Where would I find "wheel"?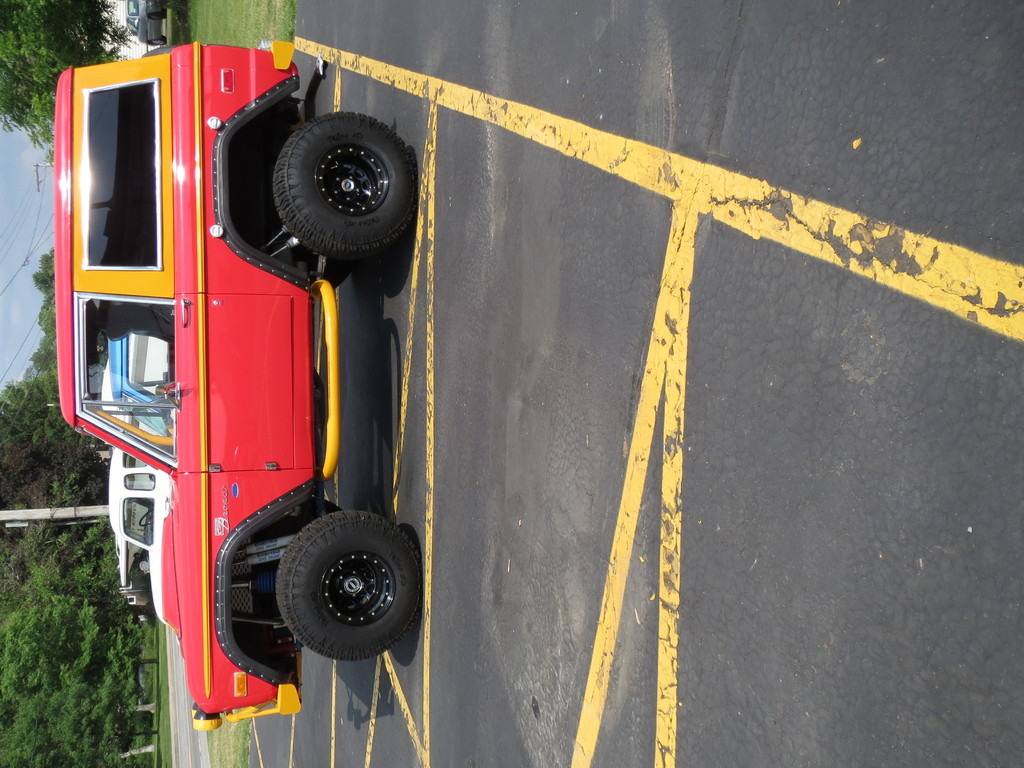
At Rect(255, 108, 407, 258).
